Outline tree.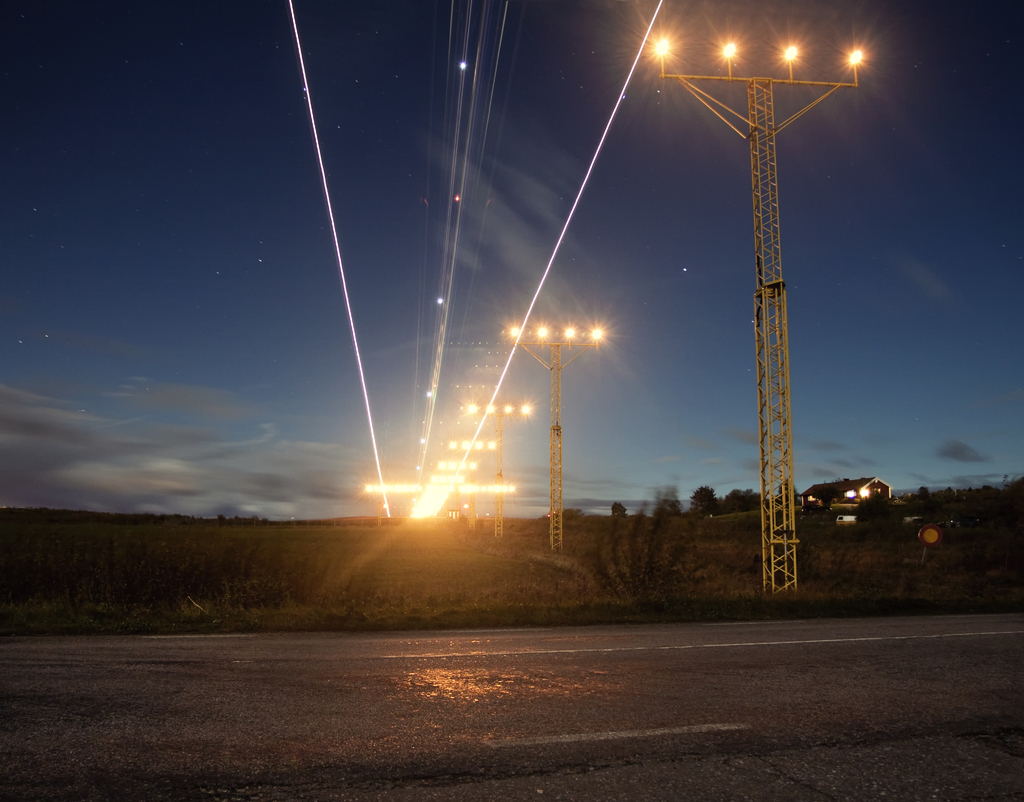
Outline: box=[209, 507, 230, 538].
